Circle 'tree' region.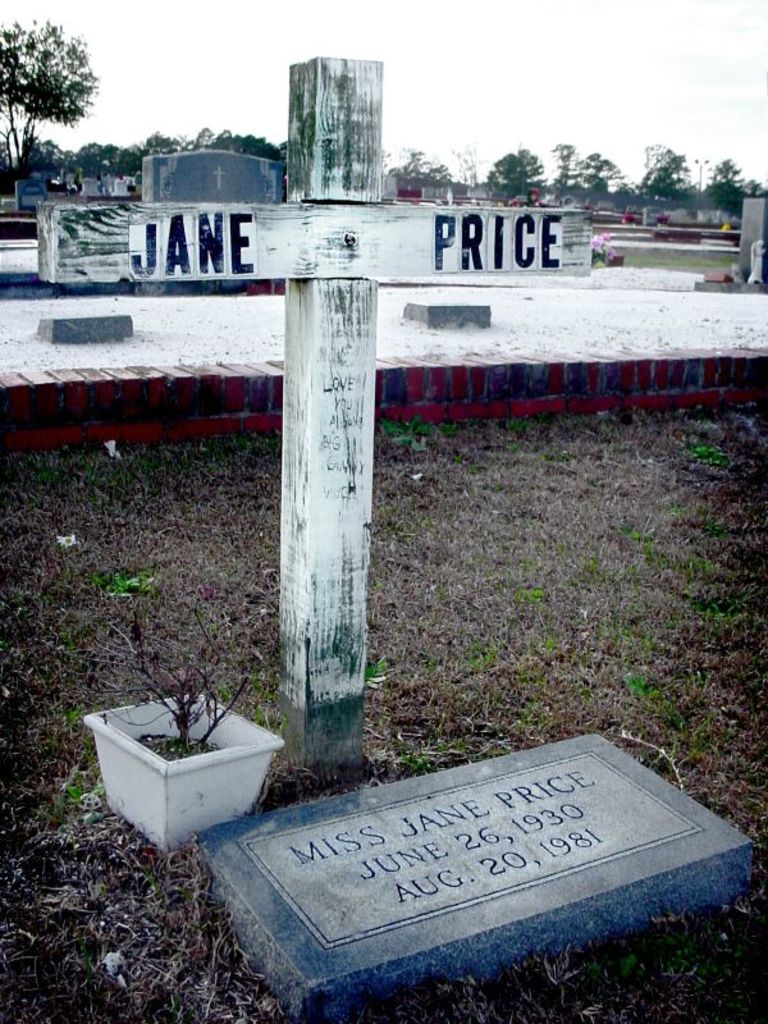
Region: bbox=(704, 163, 764, 221).
